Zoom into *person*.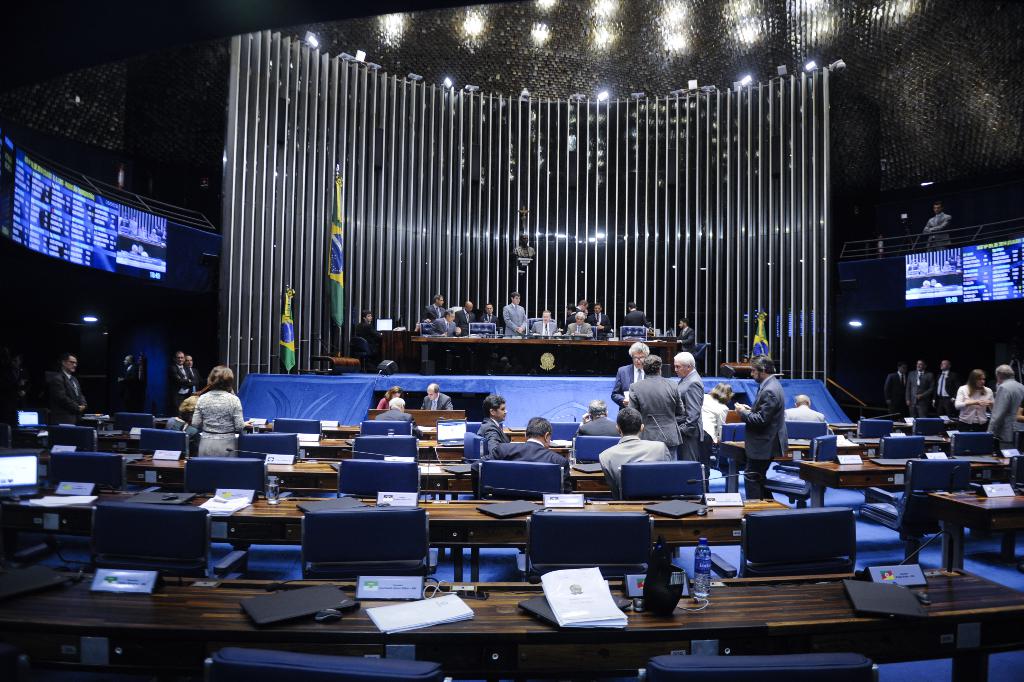
Zoom target: region(734, 351, 790, 500).
